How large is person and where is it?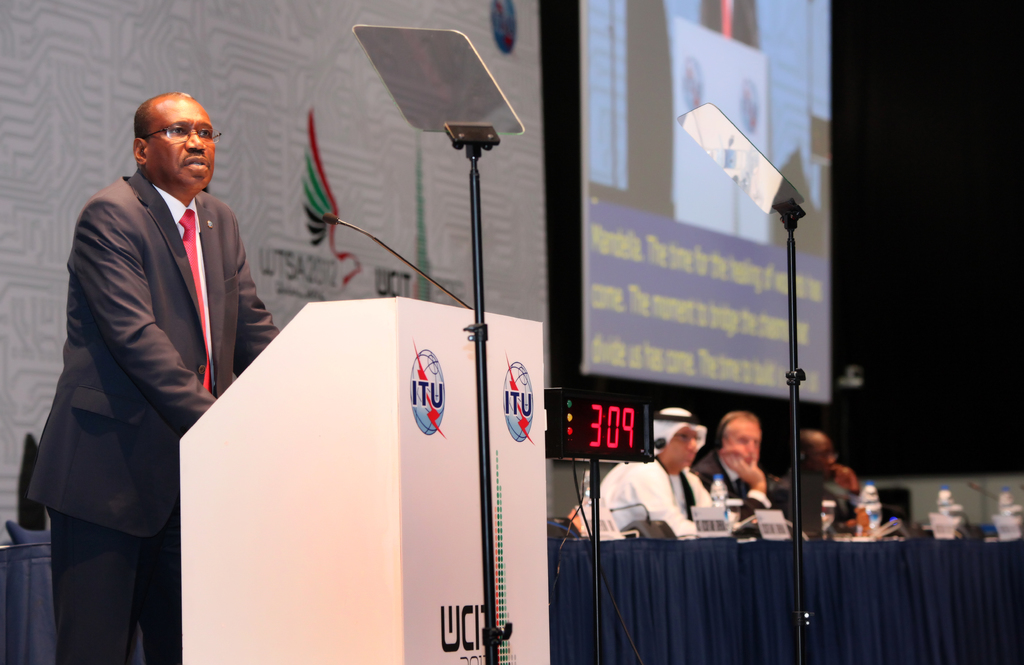
Bounding box: (left=793, top=422, right=884, bottom=545).
